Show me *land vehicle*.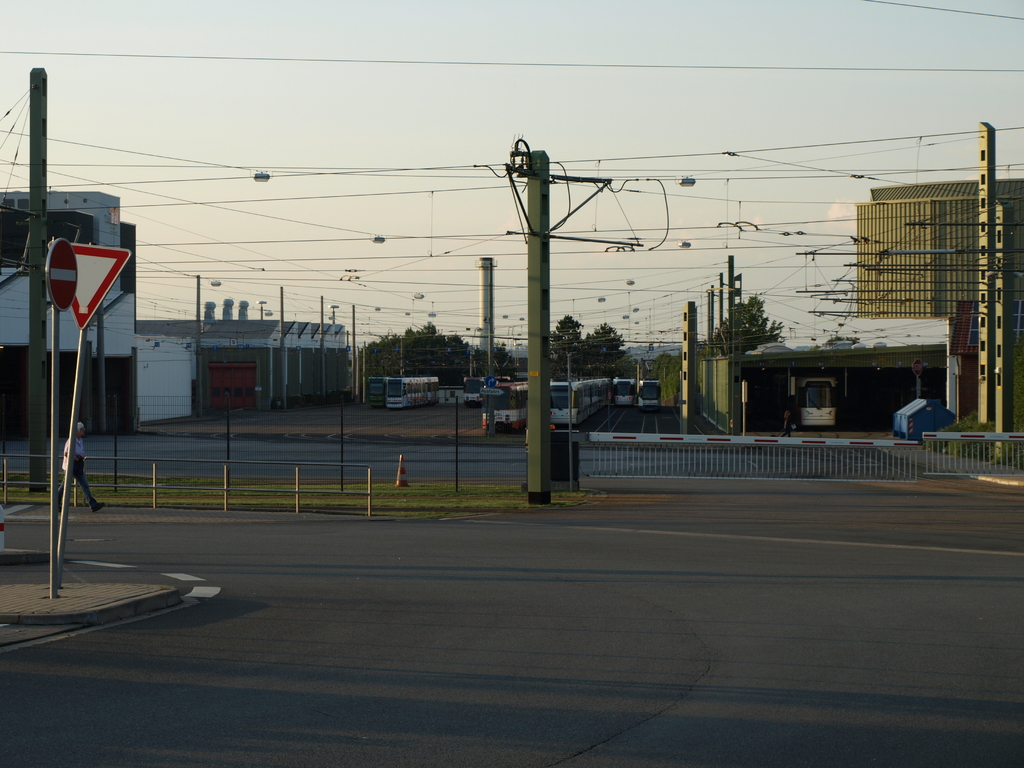
*land vehicle* is here: (639,380,660,407).
